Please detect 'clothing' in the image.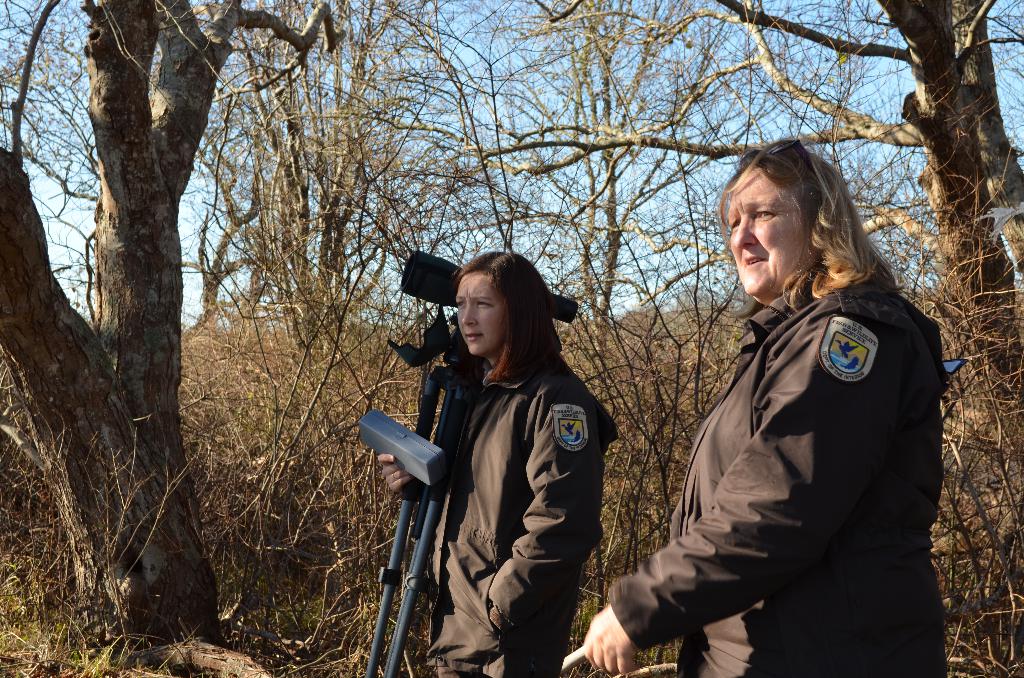
611 196 955 672.
